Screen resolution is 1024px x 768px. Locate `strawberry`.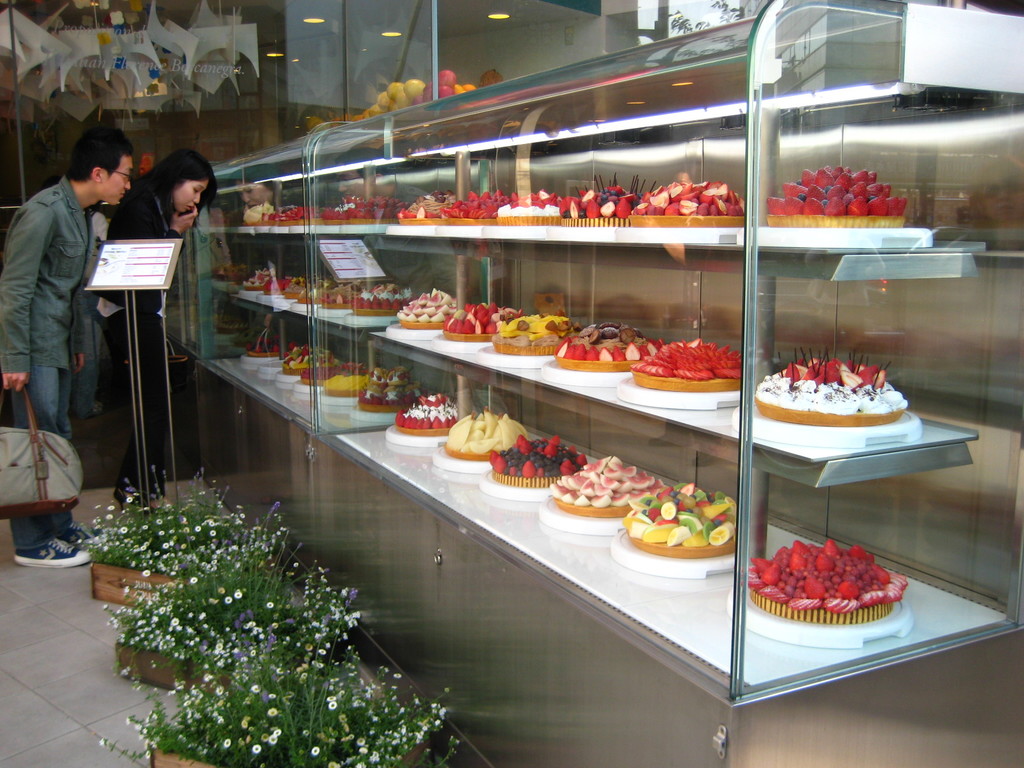
box(282, 276, 291, 291).
